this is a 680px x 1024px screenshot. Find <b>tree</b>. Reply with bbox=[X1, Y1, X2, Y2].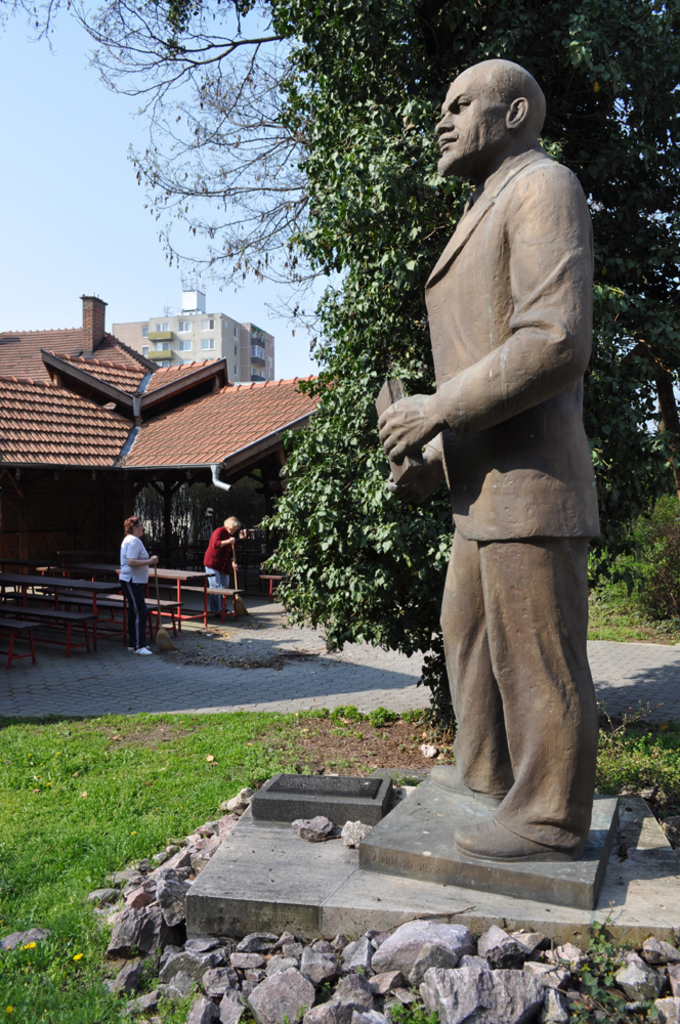
bbox=[0, 0, 341, 334].
